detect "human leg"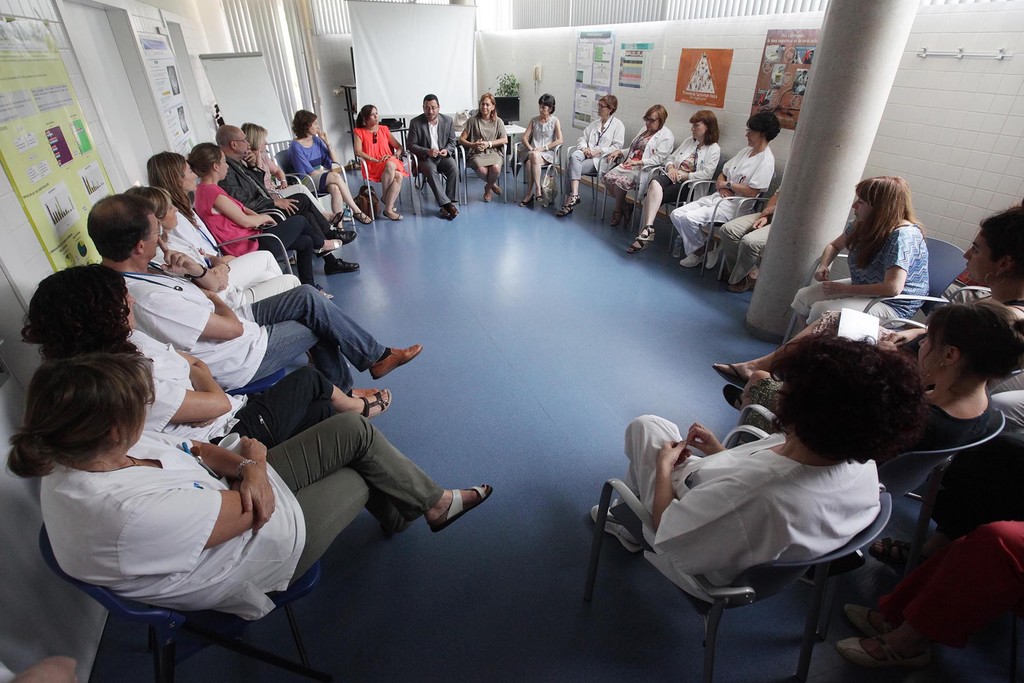
(788, 294, 822, 326)
